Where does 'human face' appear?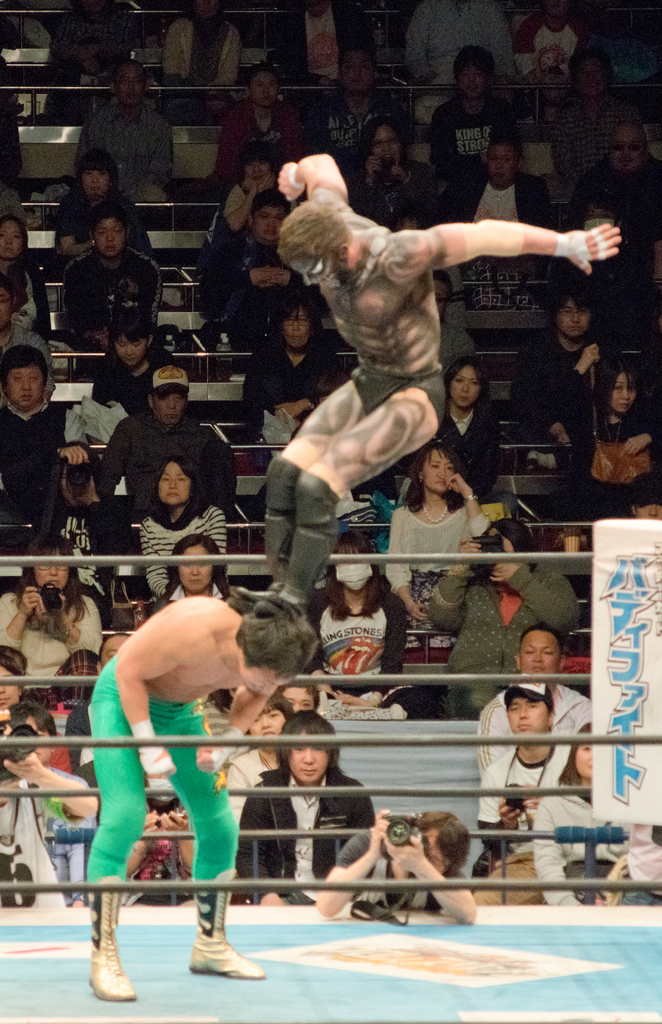
Appears at <region>118, 339, 145, 368</region>.
